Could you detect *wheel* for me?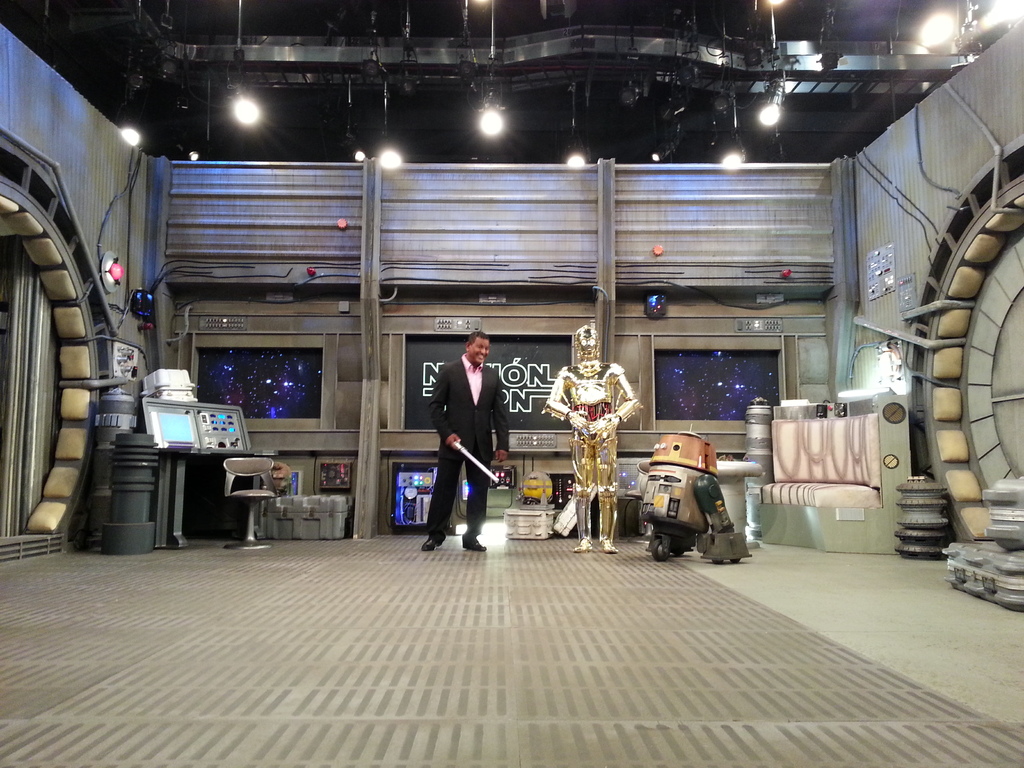
Detection result: <bbox>650, 533, 675, 565</bbox>.
